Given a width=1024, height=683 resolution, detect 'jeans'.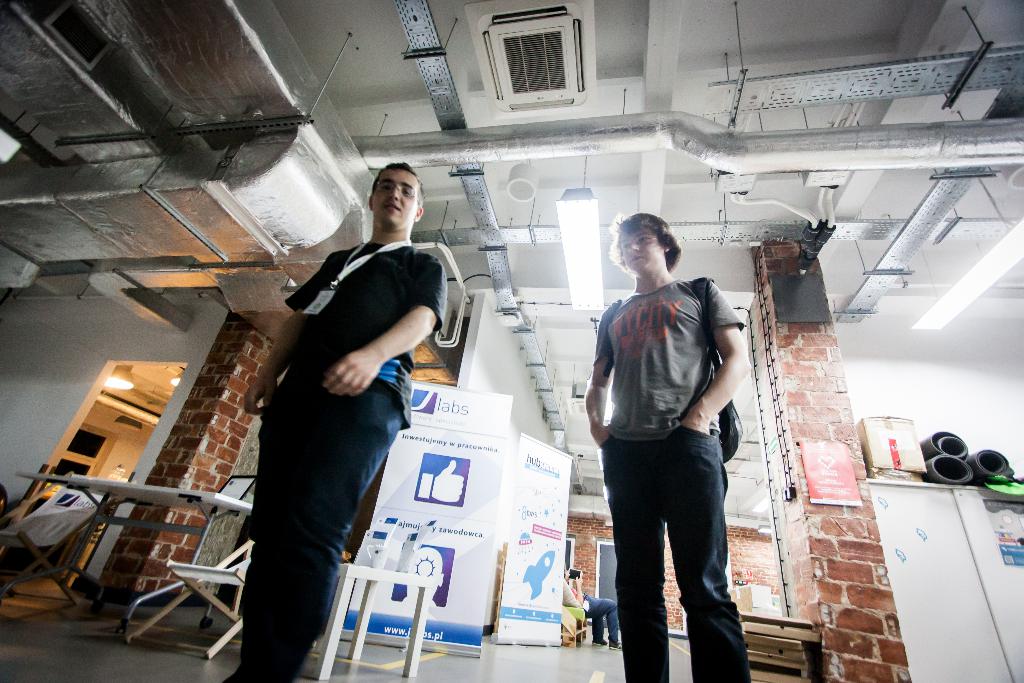
{"left": 257, "top": 375, "right": 399, "bottom": 682}.
